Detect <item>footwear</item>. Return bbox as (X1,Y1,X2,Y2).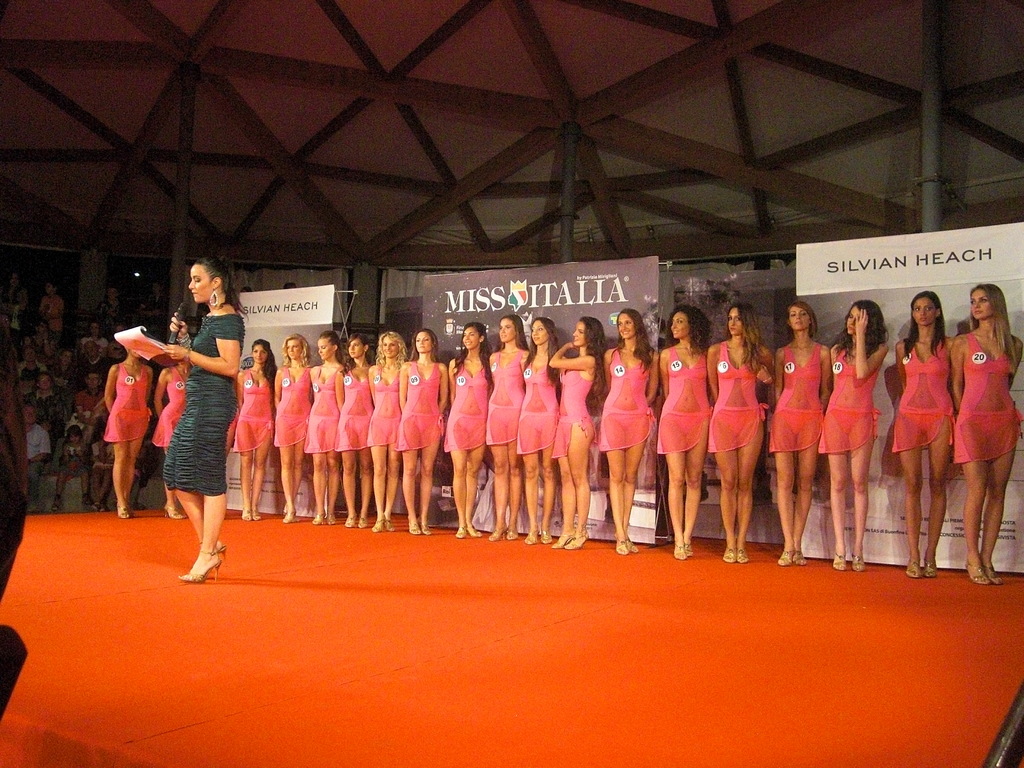
(283,503,298,523).
